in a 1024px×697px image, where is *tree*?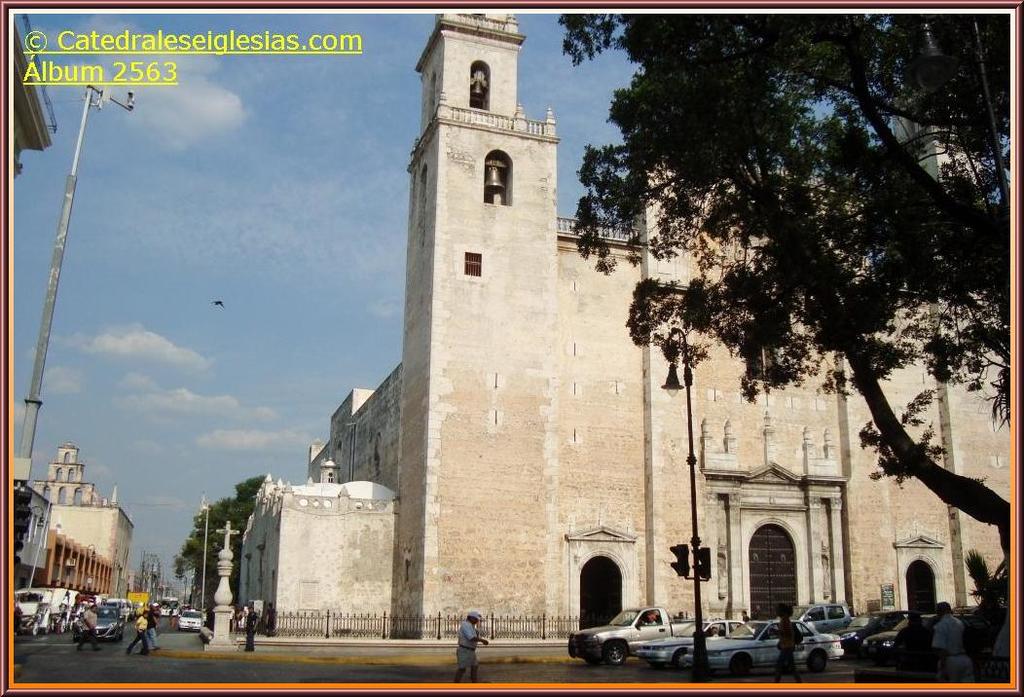
detection(600, 31, 987, 615).
